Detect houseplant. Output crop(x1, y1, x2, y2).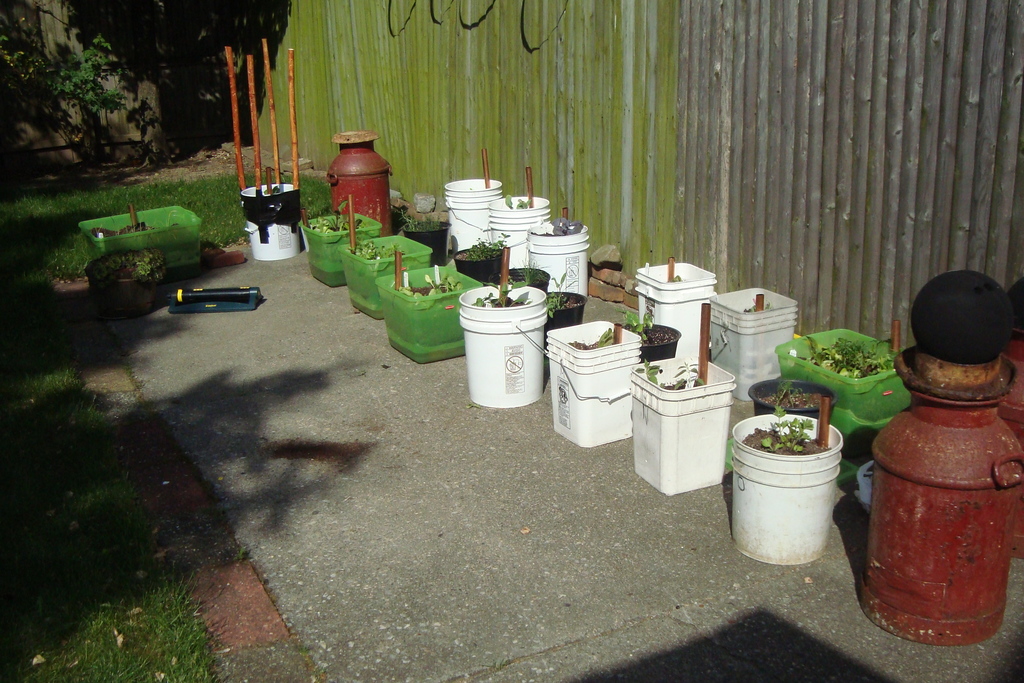
crop(724, 387, 846, 568).
